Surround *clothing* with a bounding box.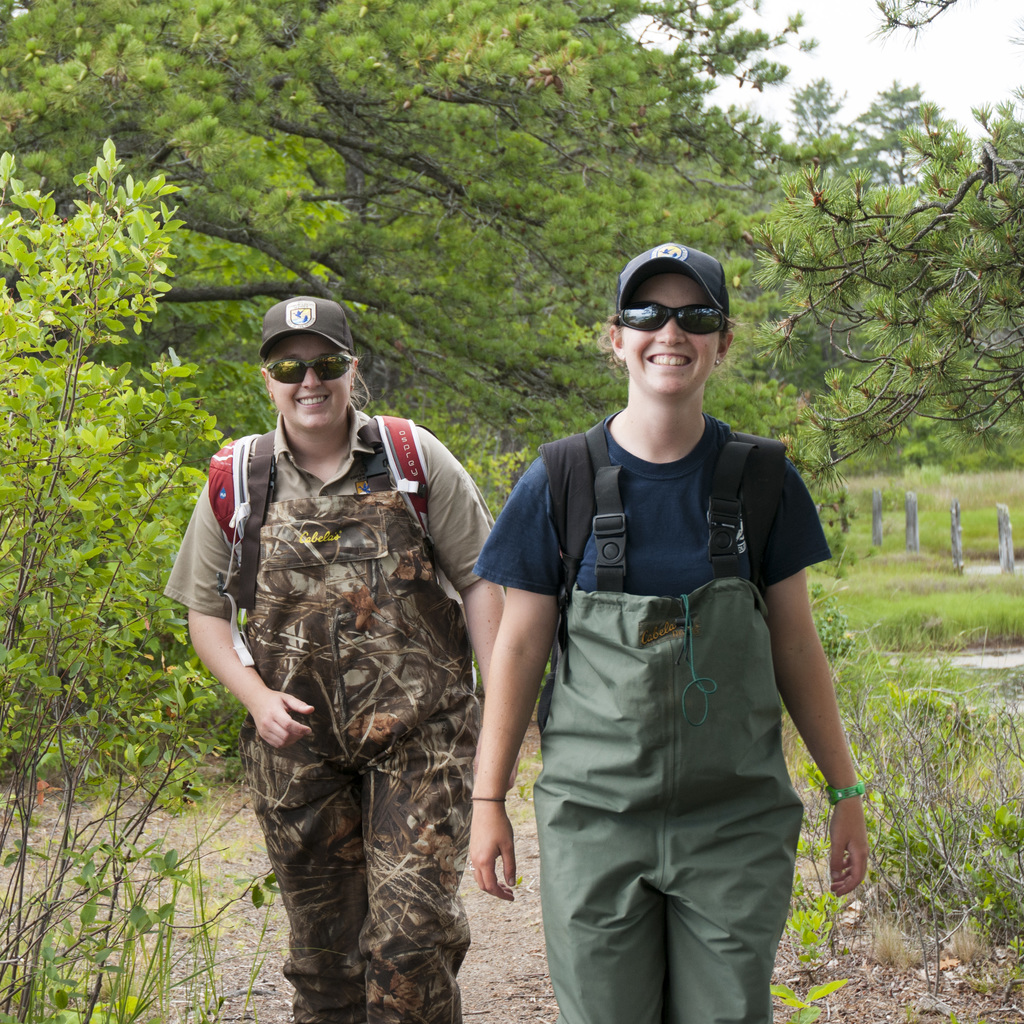
(473,412,848,1023).
